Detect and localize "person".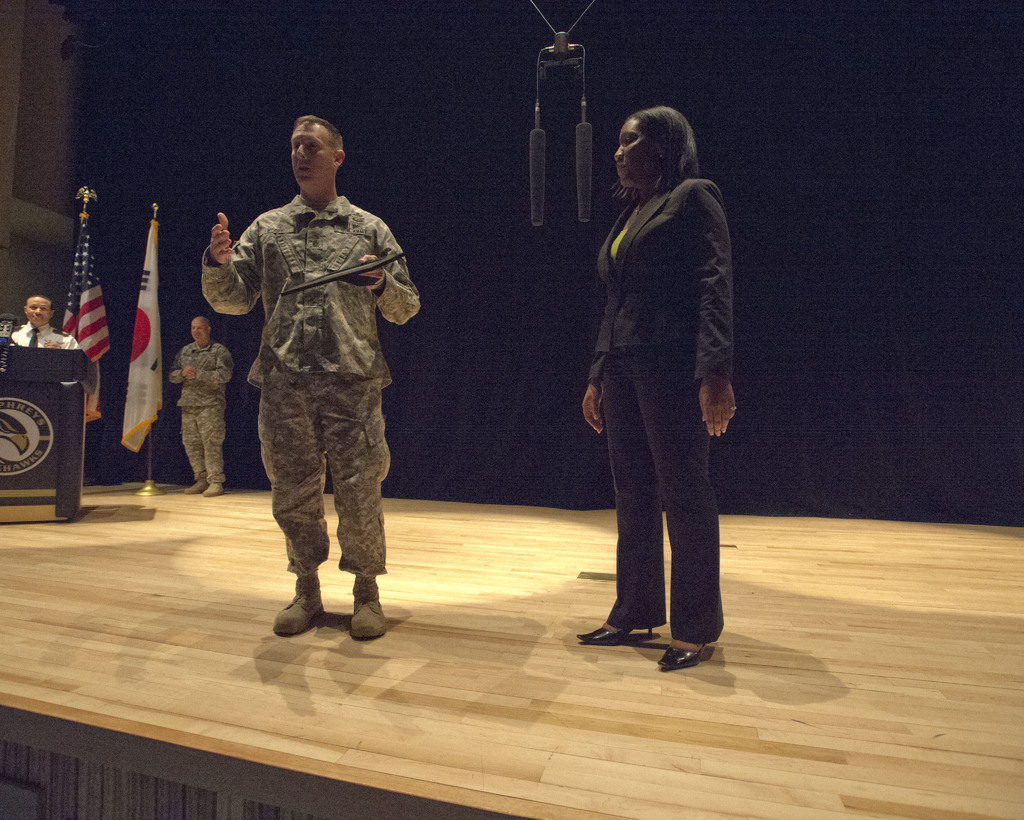
Localized at bbox=[172, 312, 234, 495].
